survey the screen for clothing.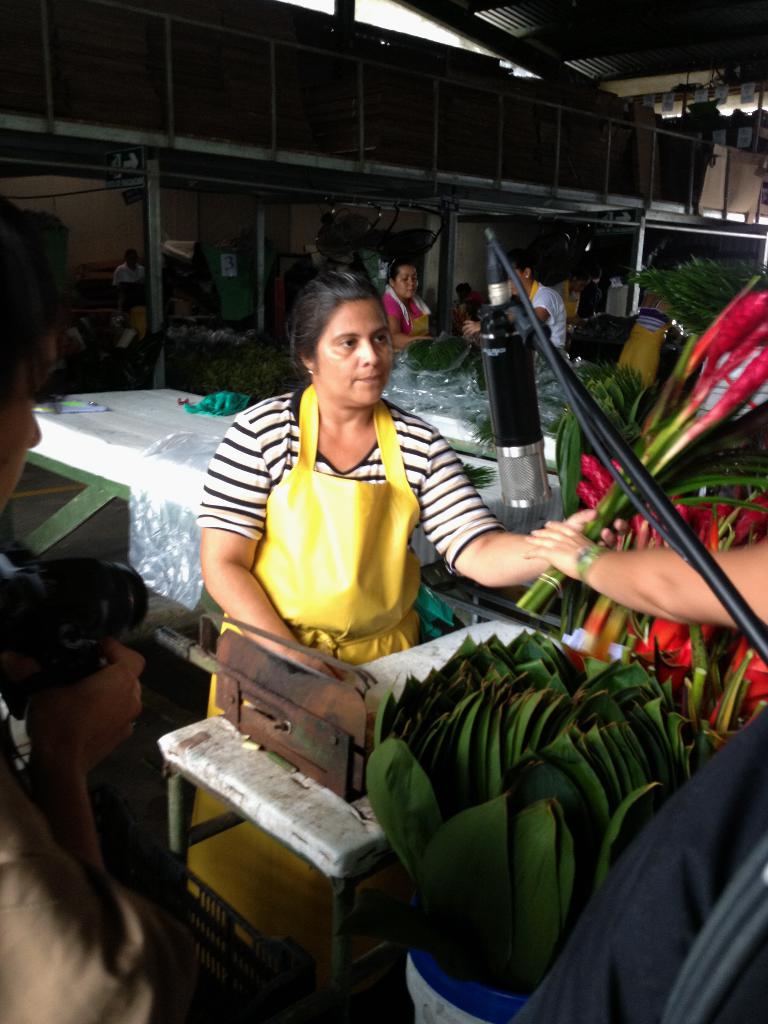
Survey found: pyautogui.locateOnScreen(525, 274, 567, 356).
